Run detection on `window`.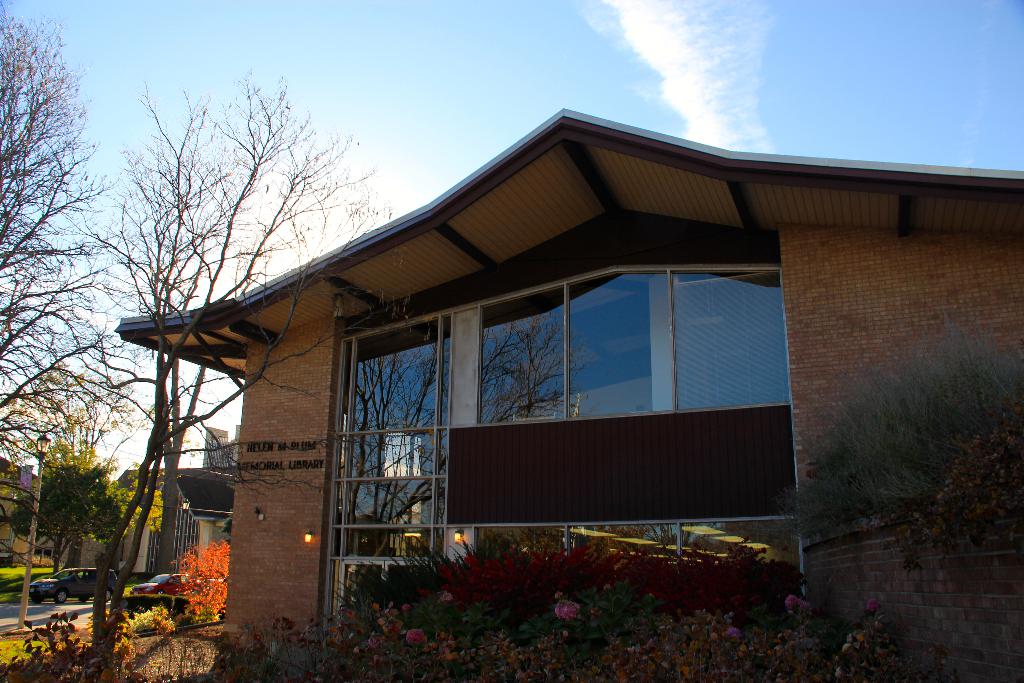
Result: x1=472 y1=515 x2=807 y2=598.
